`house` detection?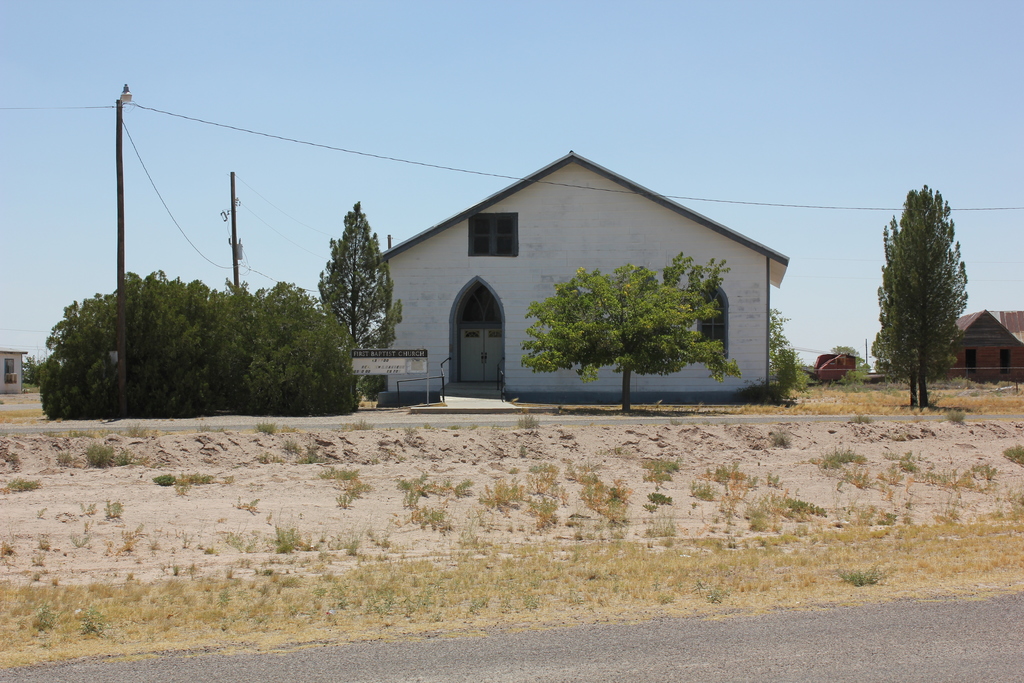
{"left": 335, "top": 145, "right": 808, "bottom": 421}
